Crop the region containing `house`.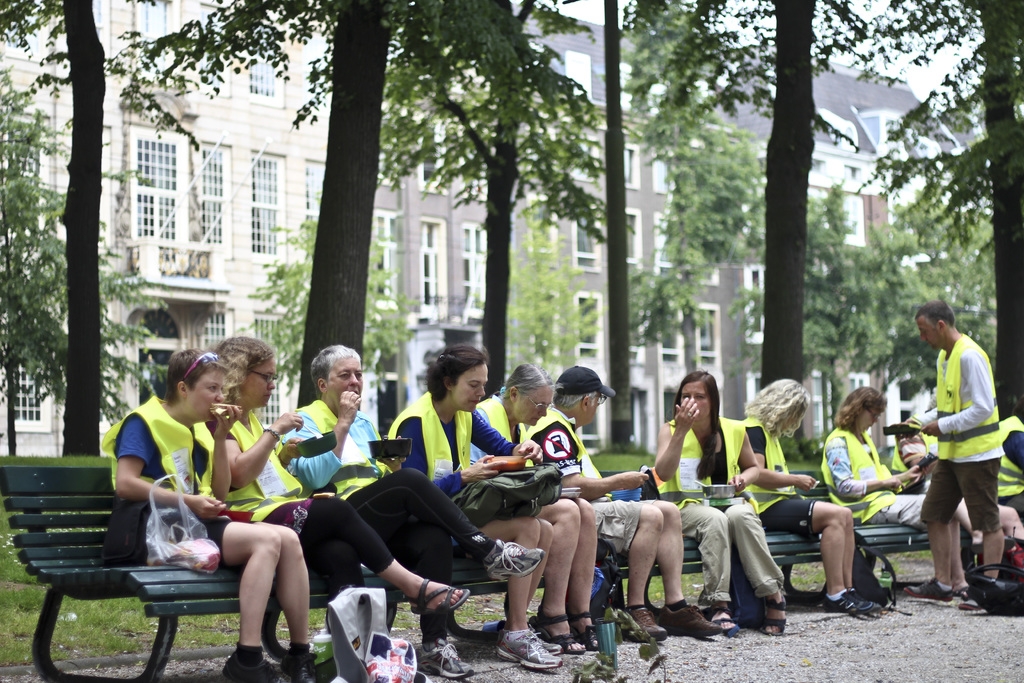
Crop region: (left=708, top=63, right=961, bottom=477).
